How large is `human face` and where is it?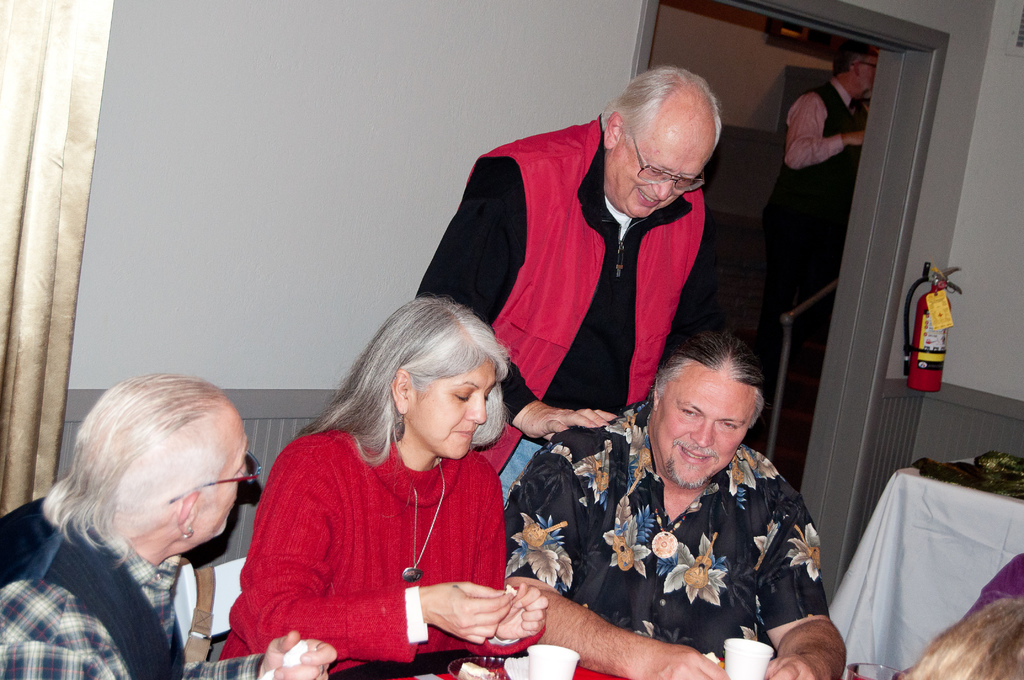
Bounding box: <region>653, 360, 757, 488</region>.
